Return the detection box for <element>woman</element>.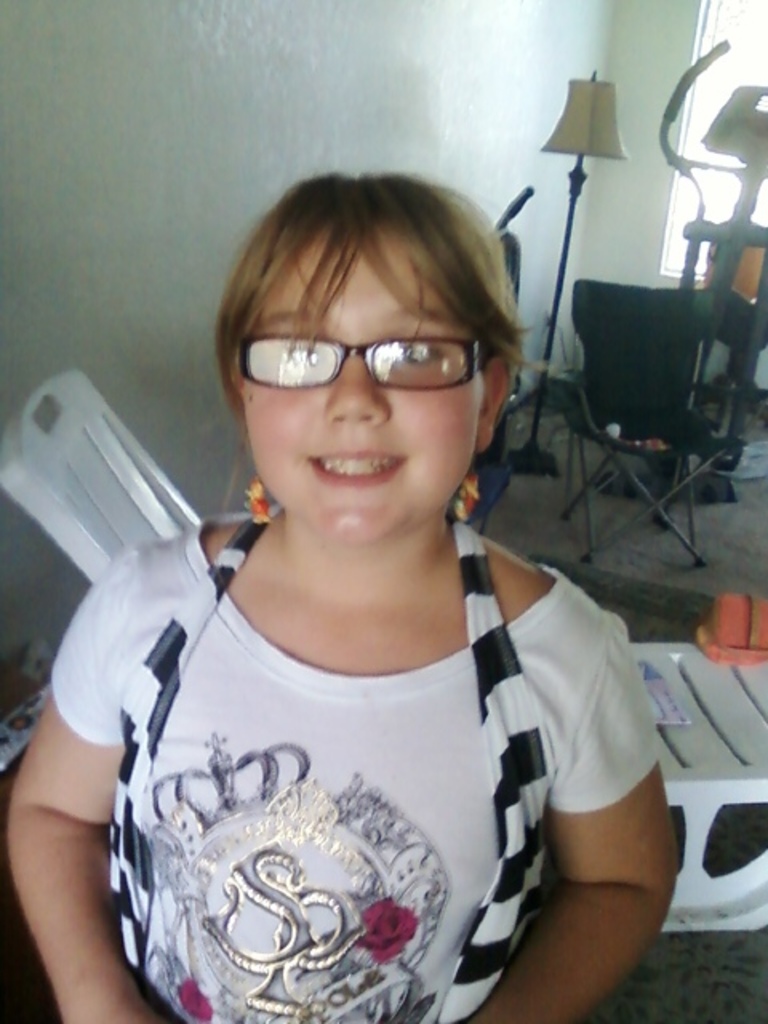
(x1=38, y1=141, x2=677, y2=1023).
